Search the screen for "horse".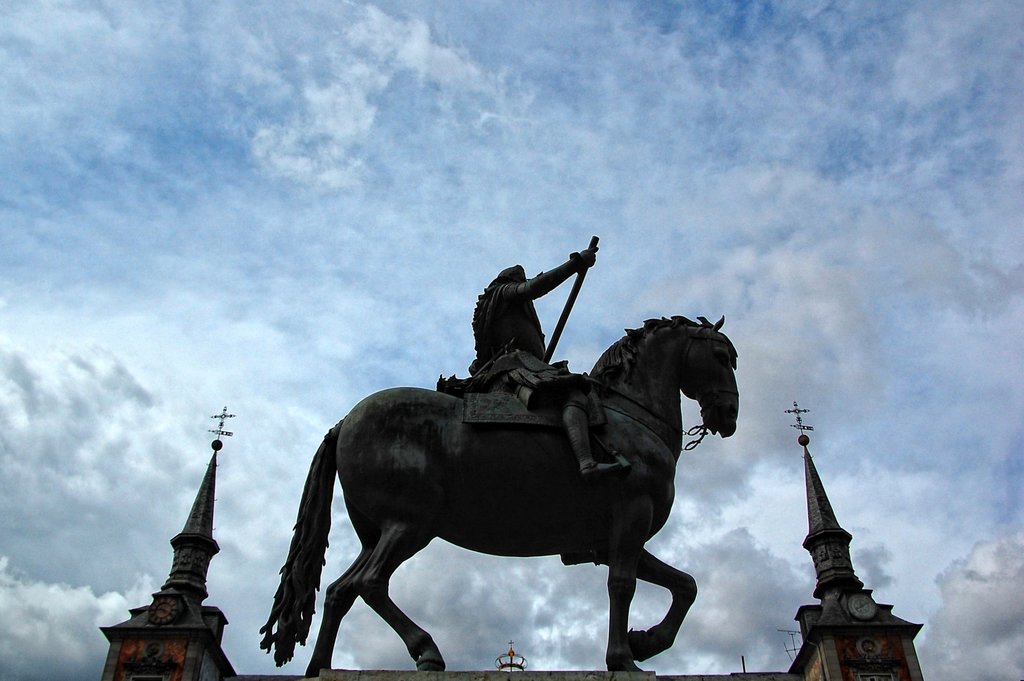
Found at left=257, top=315, right=742, bottom=680.
